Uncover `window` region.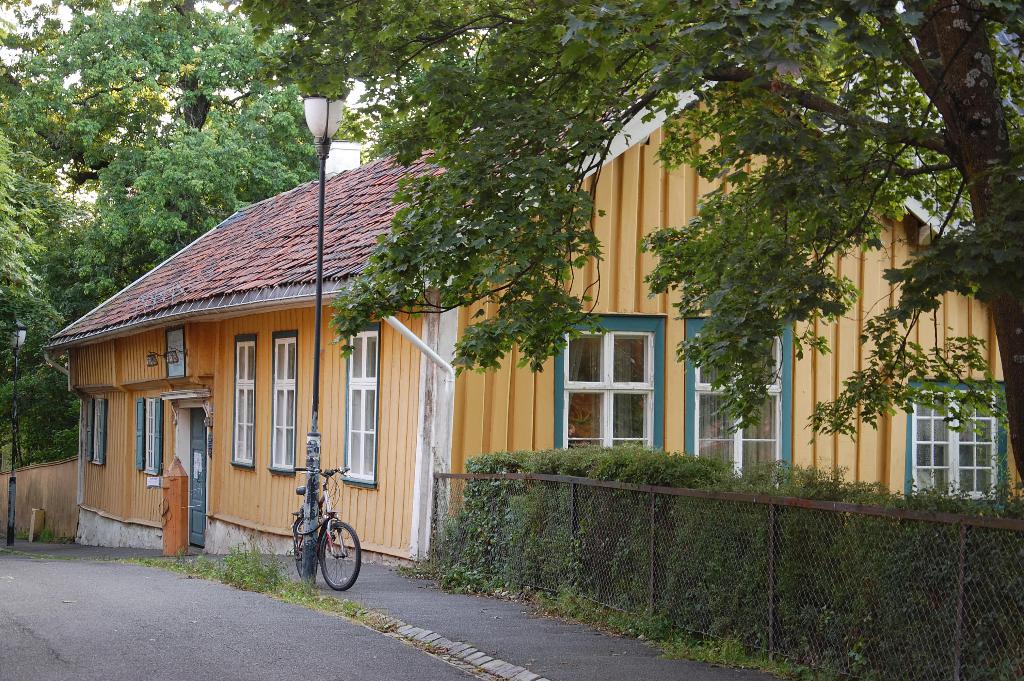
Uncovered: [left=84, top=401, right=107, bottom=469].
